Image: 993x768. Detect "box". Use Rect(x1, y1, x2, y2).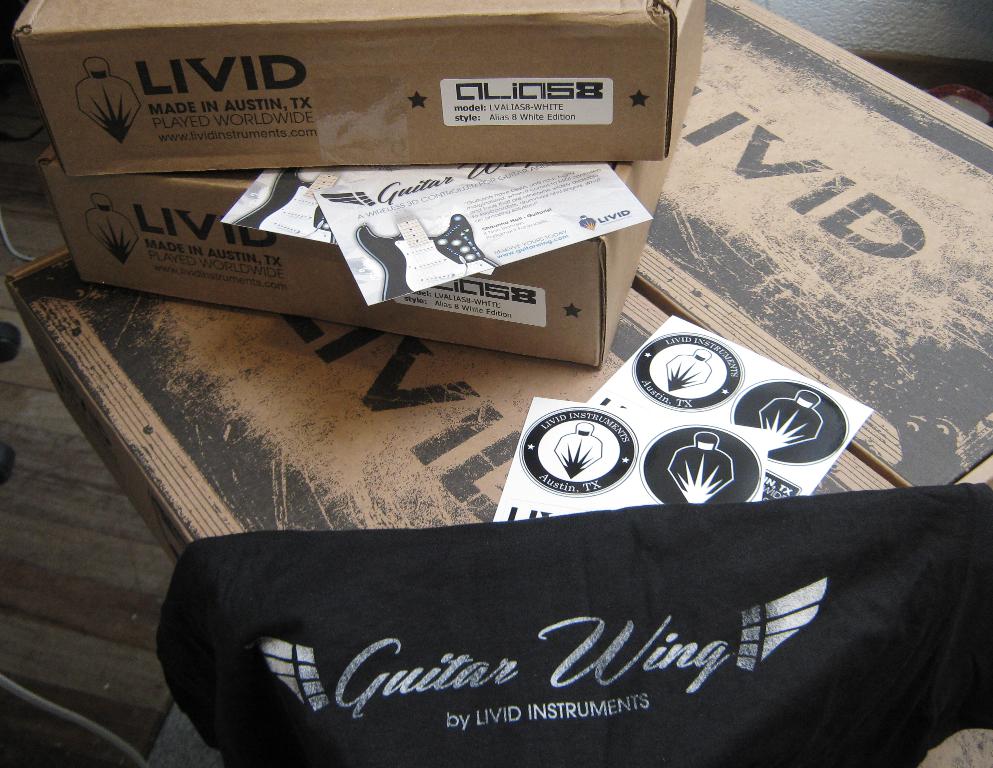
Rect(8, 248, 910, 562).
